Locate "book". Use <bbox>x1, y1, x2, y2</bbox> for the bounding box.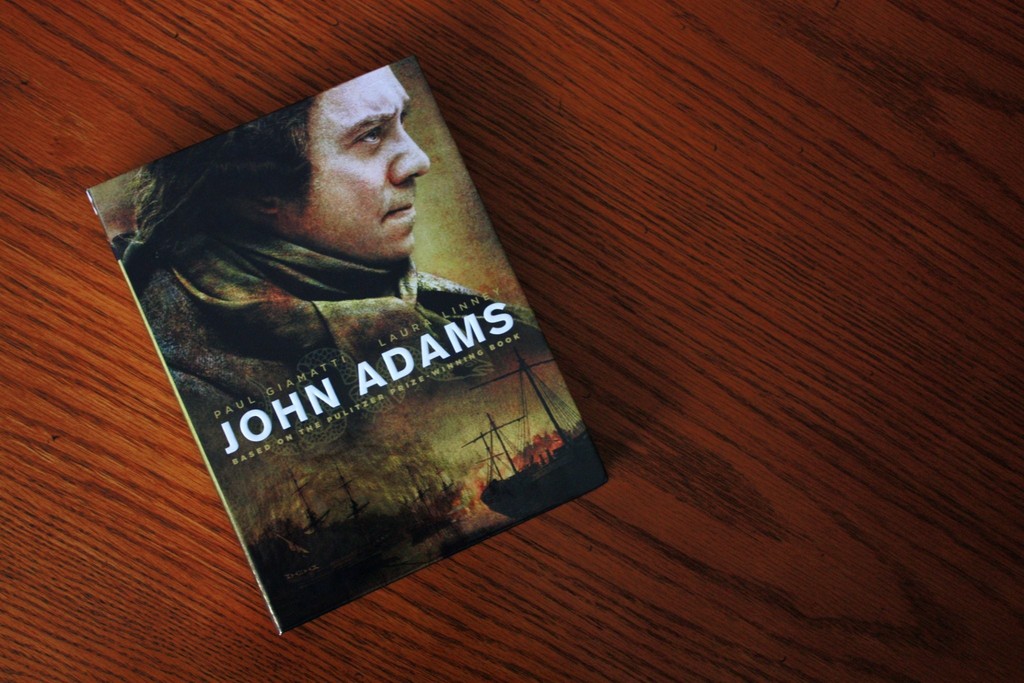
<bbox>86, 54, 611, 630</bbox>.
